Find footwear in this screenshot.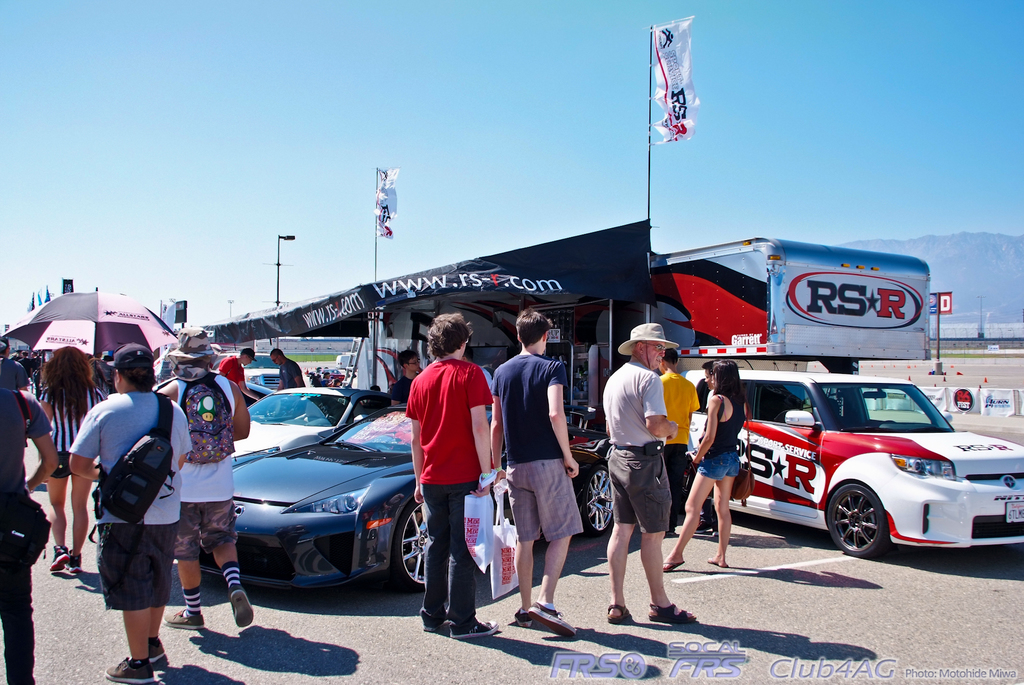
The bounding box for footwear is x1=147, y1=636, x2=170, y2=668.
